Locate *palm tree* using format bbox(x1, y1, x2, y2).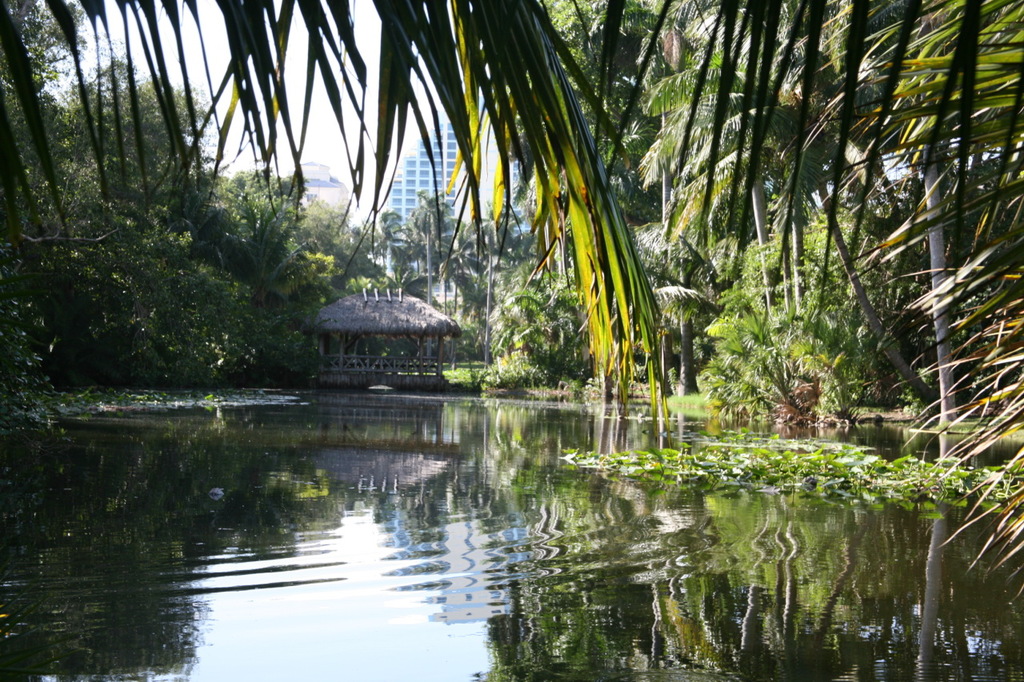
bbox(384, 209, 455, 307).
